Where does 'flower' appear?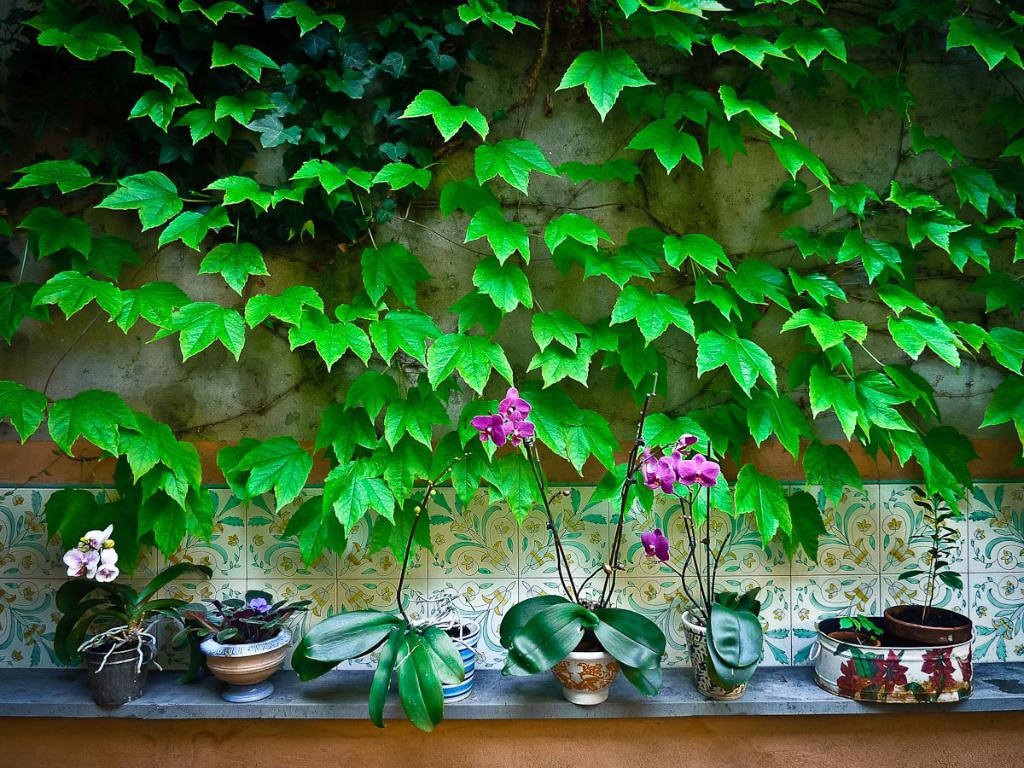
Appears at locate(560, 552, 573, 568).
